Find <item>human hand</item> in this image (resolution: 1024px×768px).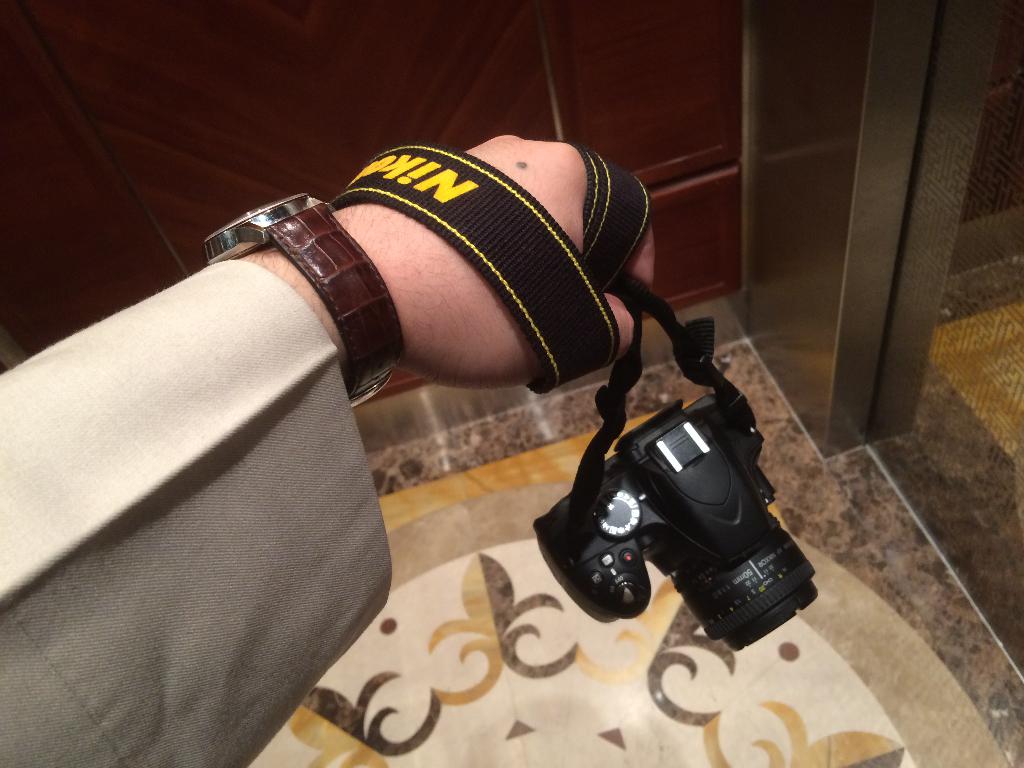
{"left": 280, "top": 140, "right": 664, "bottom": 440}.
